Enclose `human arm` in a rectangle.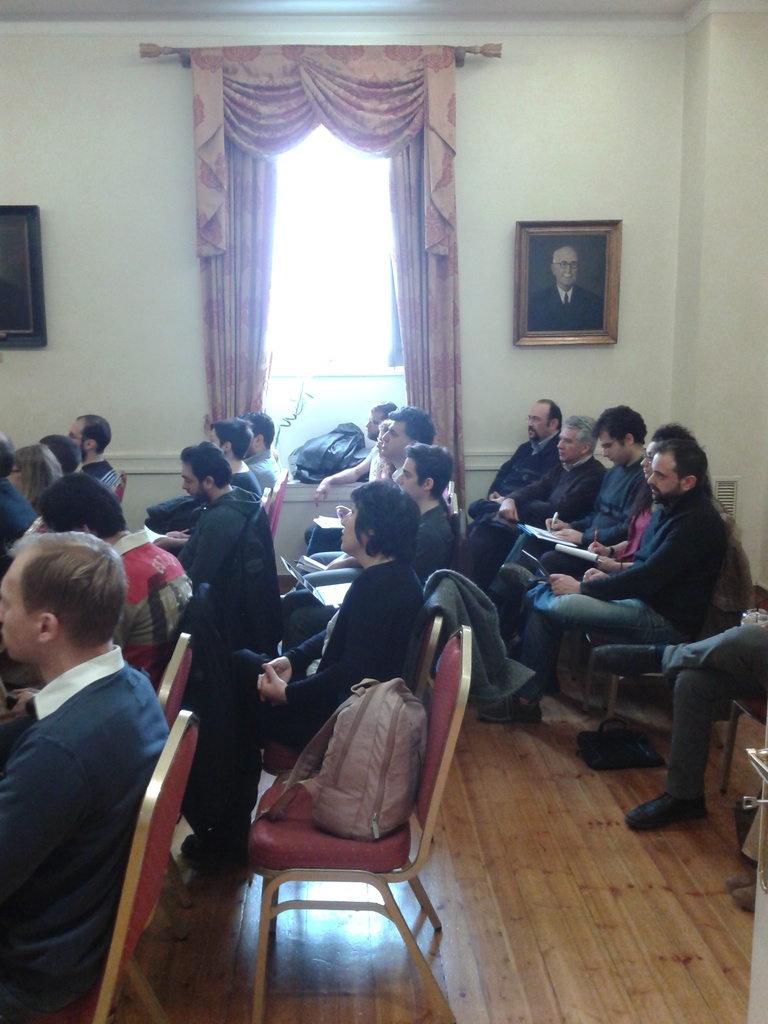
pyautogui.locateOnScreen(254, 580, 396, 702).
